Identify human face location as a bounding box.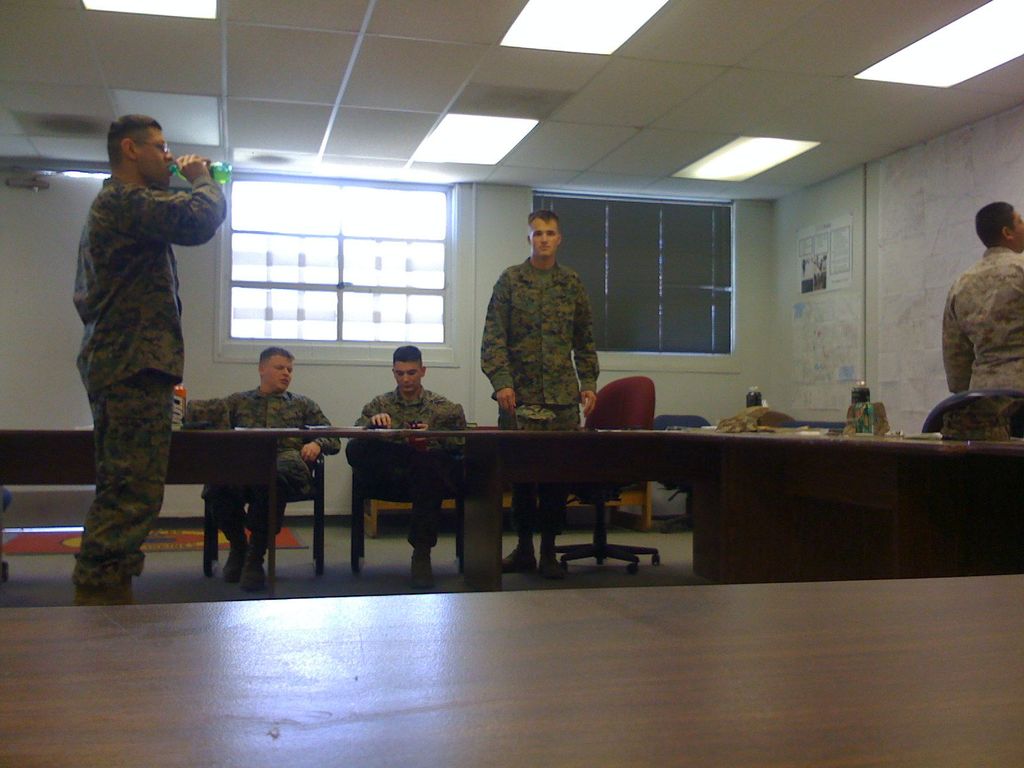
box(264, 355, 294, 390).
